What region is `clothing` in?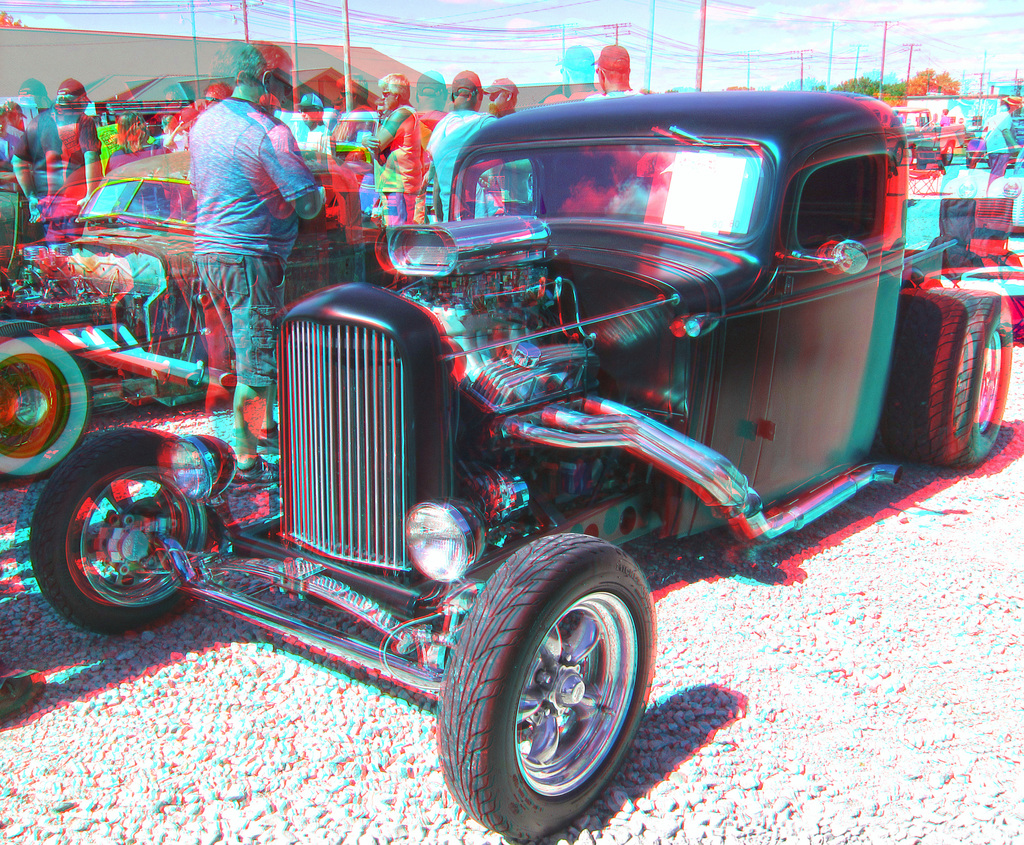
left=166, top=65, right=313, bottom=331.
